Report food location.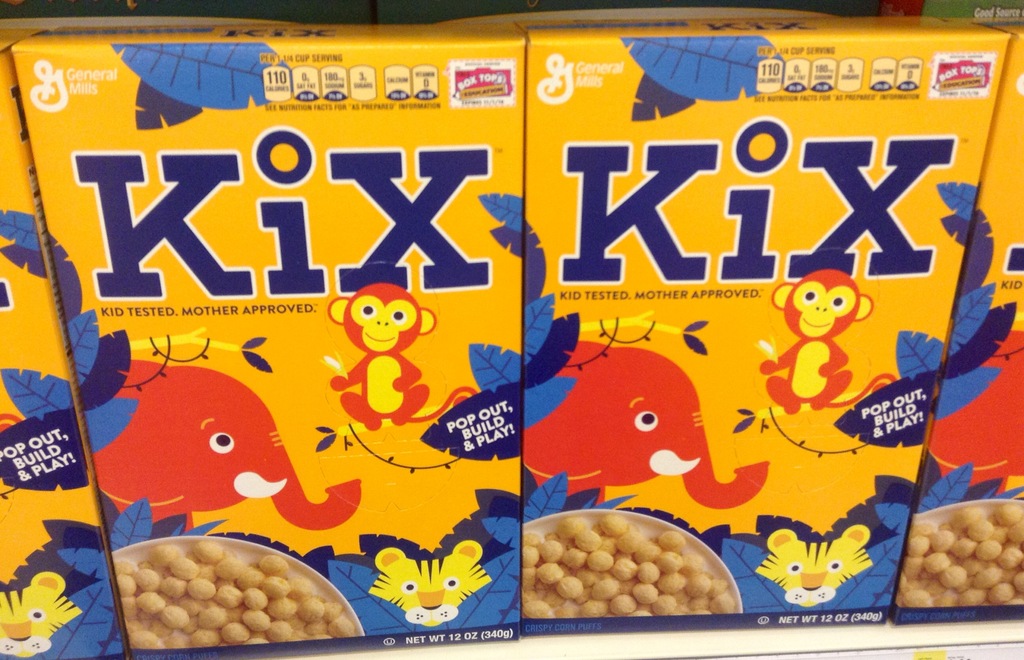
Report: left=115, top=534, right=344, bottom=655.
